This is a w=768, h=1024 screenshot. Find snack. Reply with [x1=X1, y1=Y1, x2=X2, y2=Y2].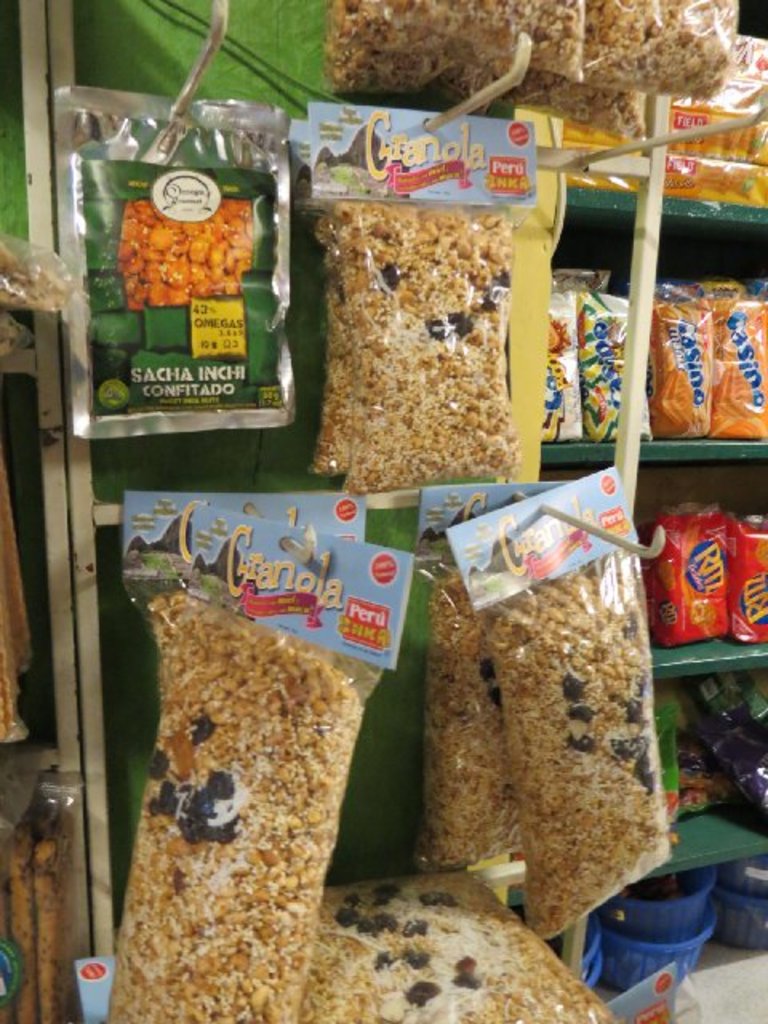
[x1=0, y1=827, x2=61, y2=1022].
